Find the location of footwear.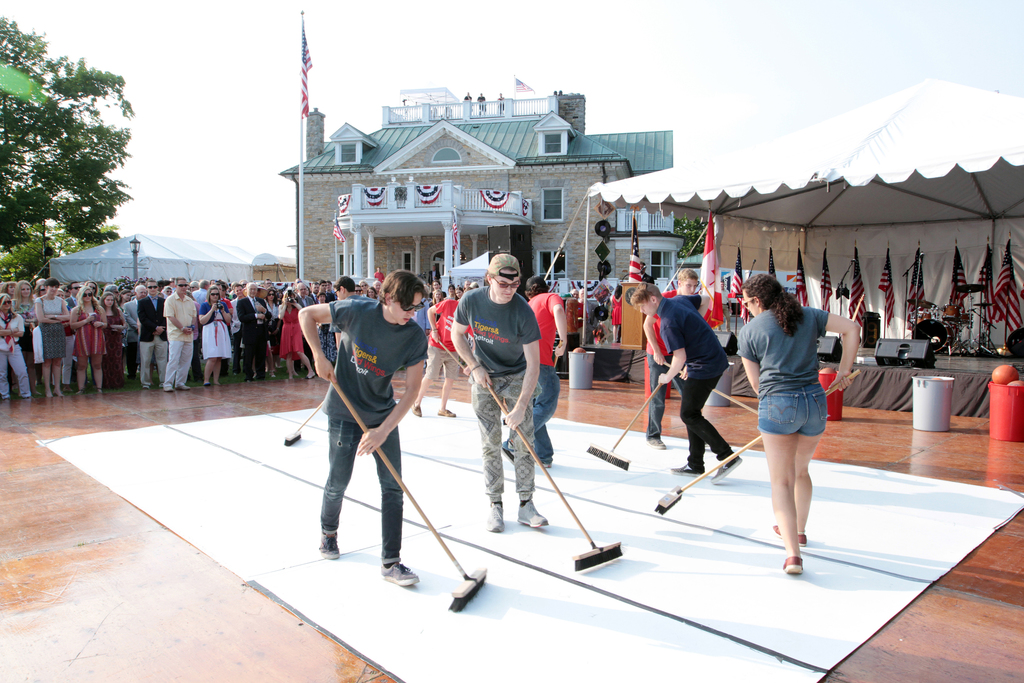
Location: [269,372,277,376].
